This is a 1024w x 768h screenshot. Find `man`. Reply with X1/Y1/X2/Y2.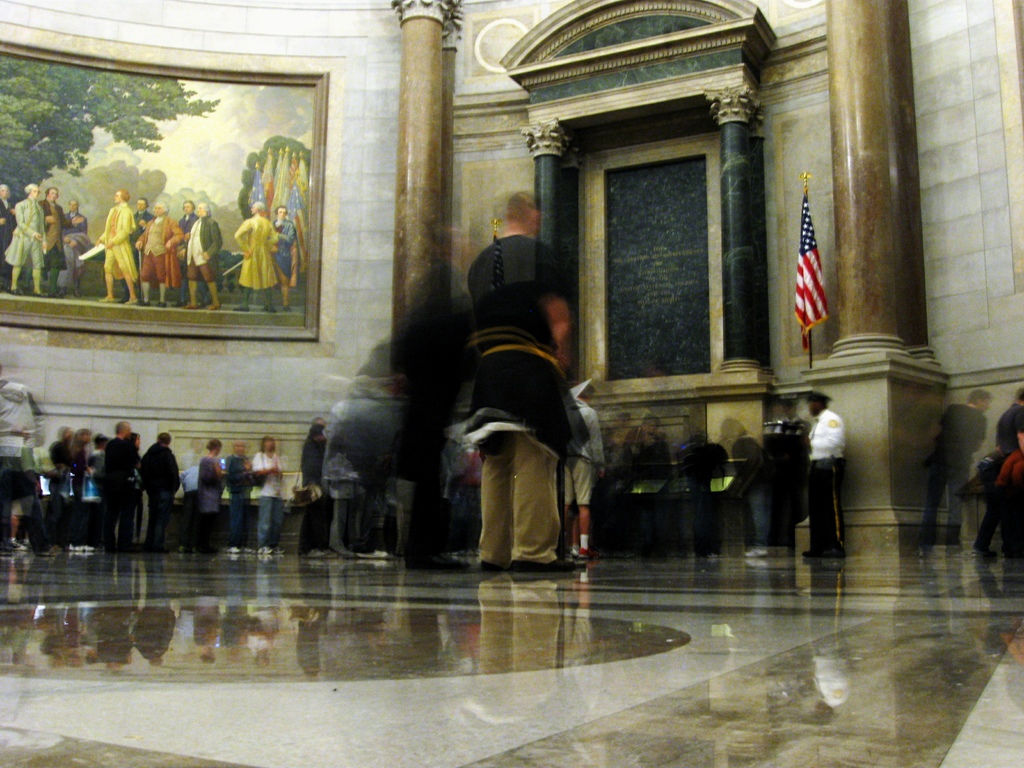
175/202/223/316.
